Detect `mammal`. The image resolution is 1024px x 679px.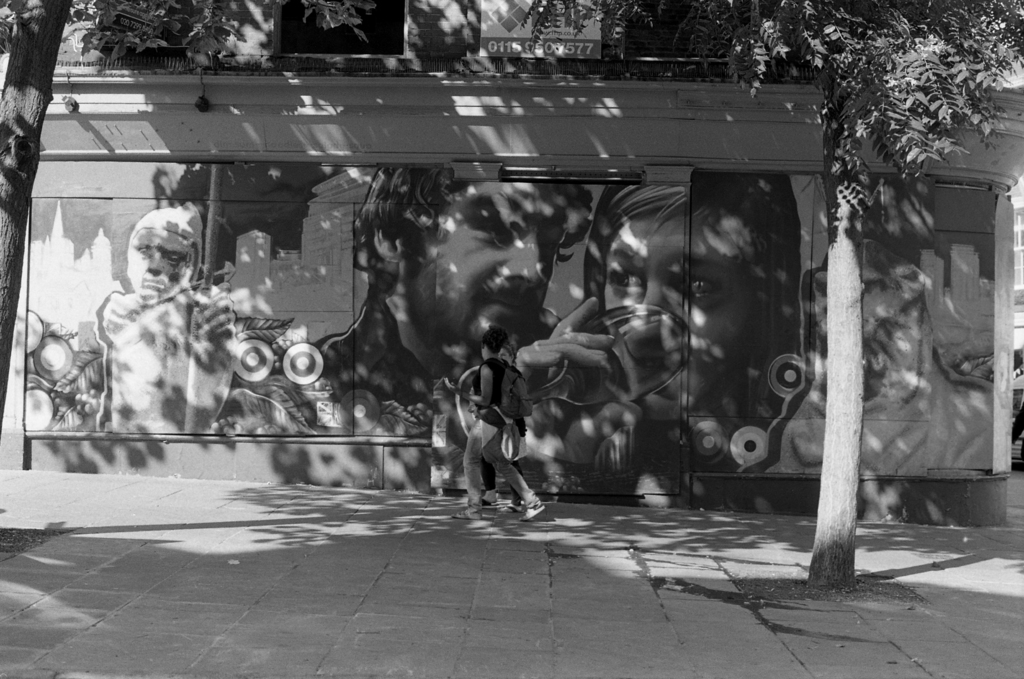
l=316, t=167, r=595, b=432.
